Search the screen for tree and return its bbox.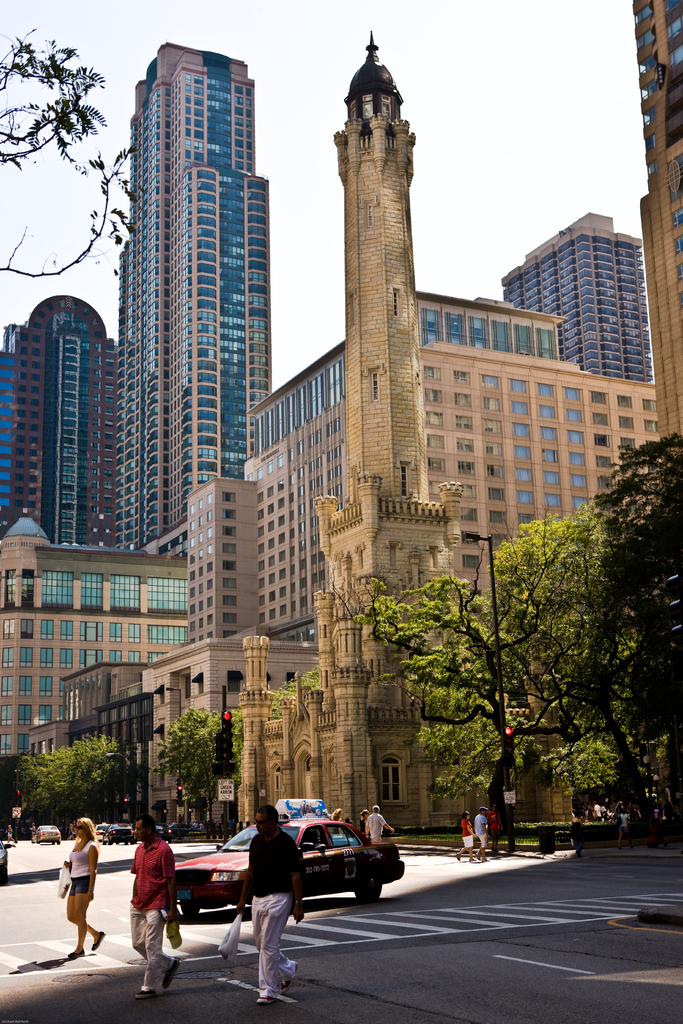
Found: crop(227, 669, 318, 772).
